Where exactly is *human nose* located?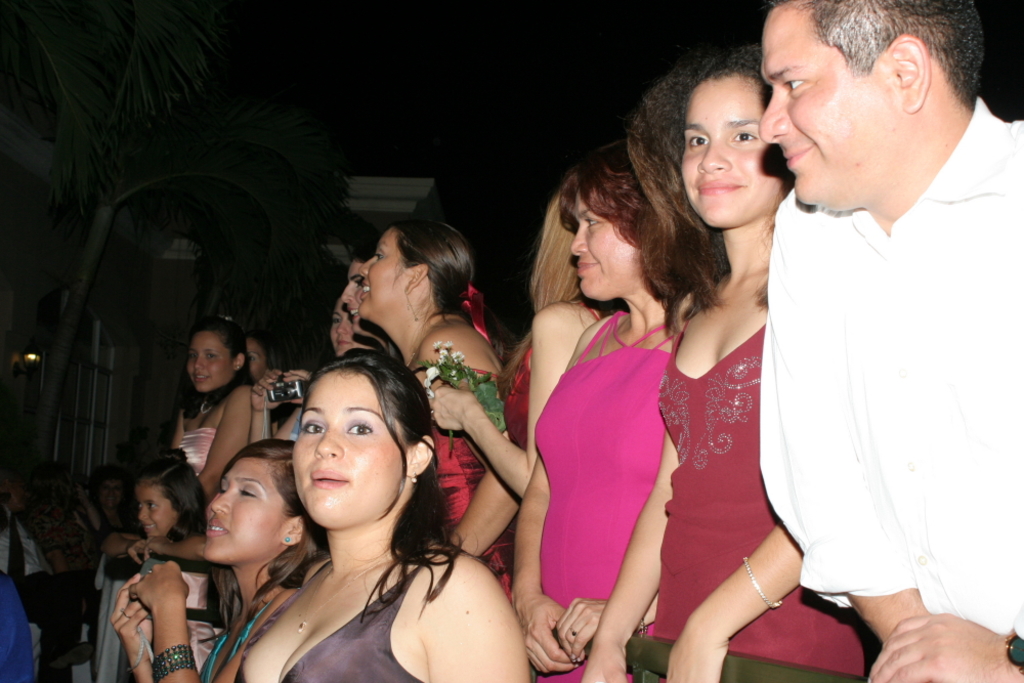
Its bounding box is (x1=335, y1=321, x2=348, y2=336).
